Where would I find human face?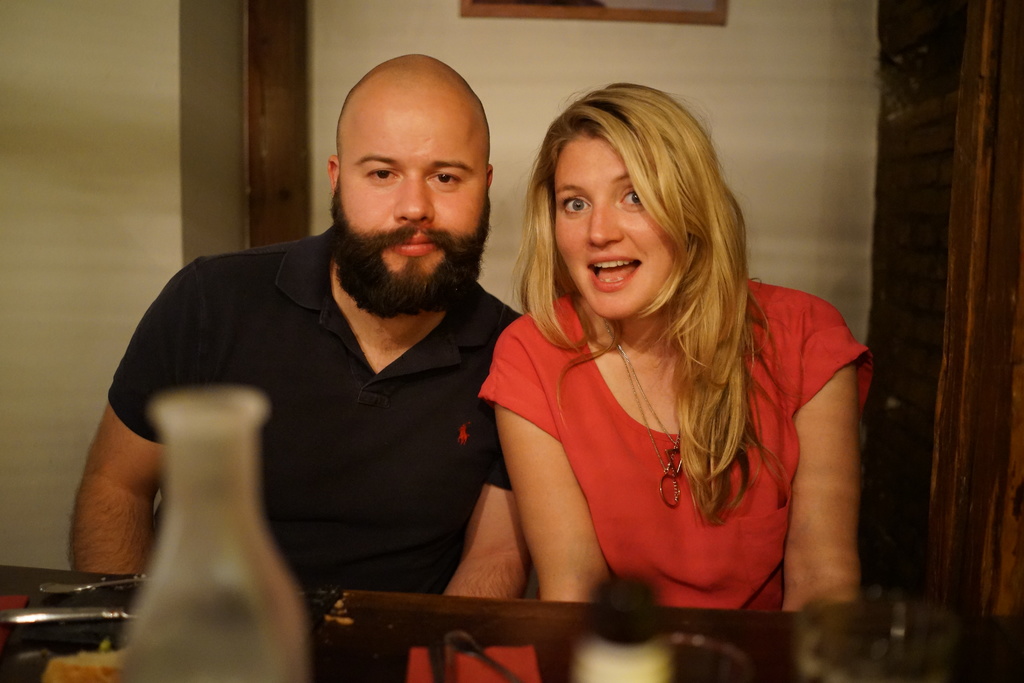
At select_region(335, 79, 490, 309).
